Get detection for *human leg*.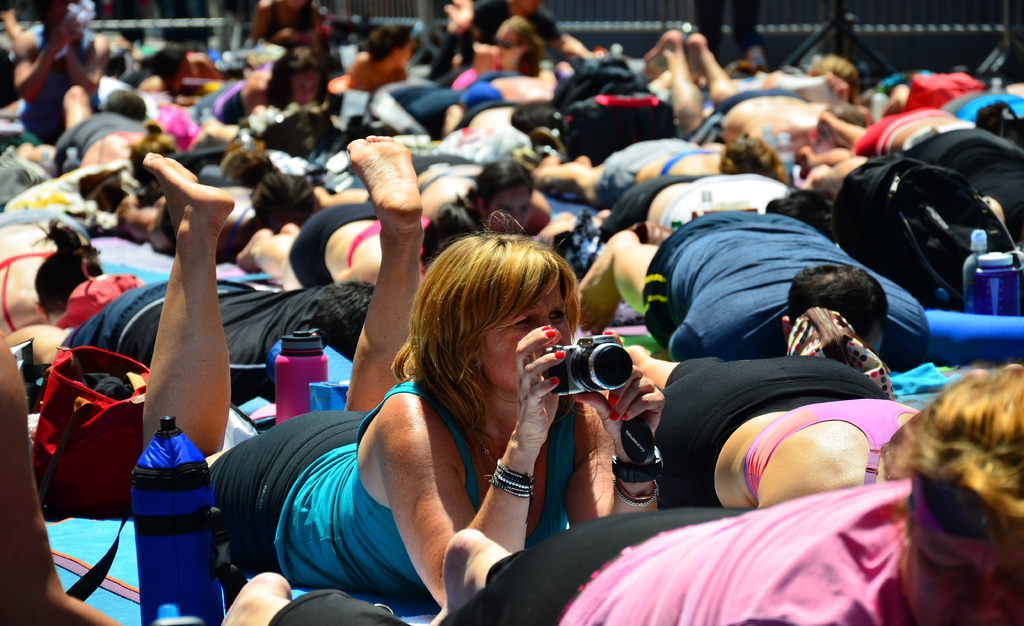
Detection: 346, 131, 428, 415.
